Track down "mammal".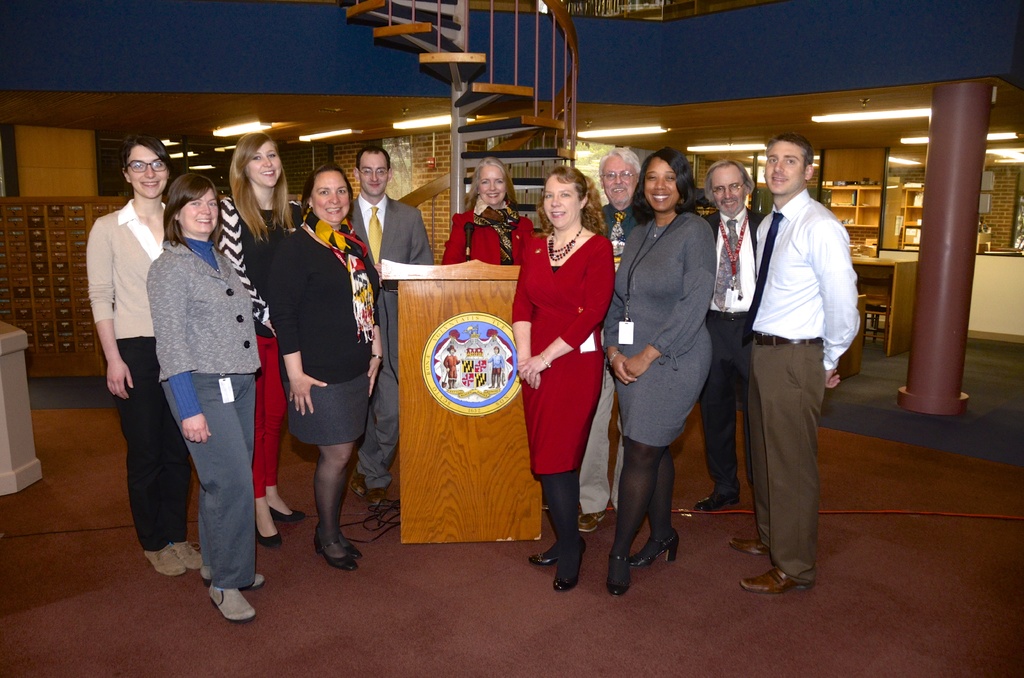
Tracked to 223,131,309,549.
